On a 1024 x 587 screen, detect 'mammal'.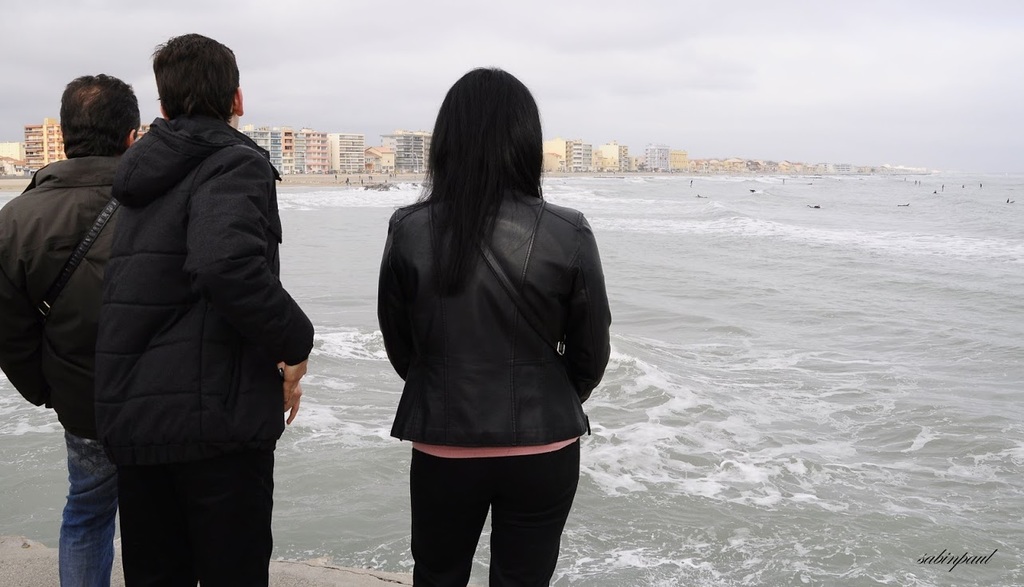
350/57/613/569.
